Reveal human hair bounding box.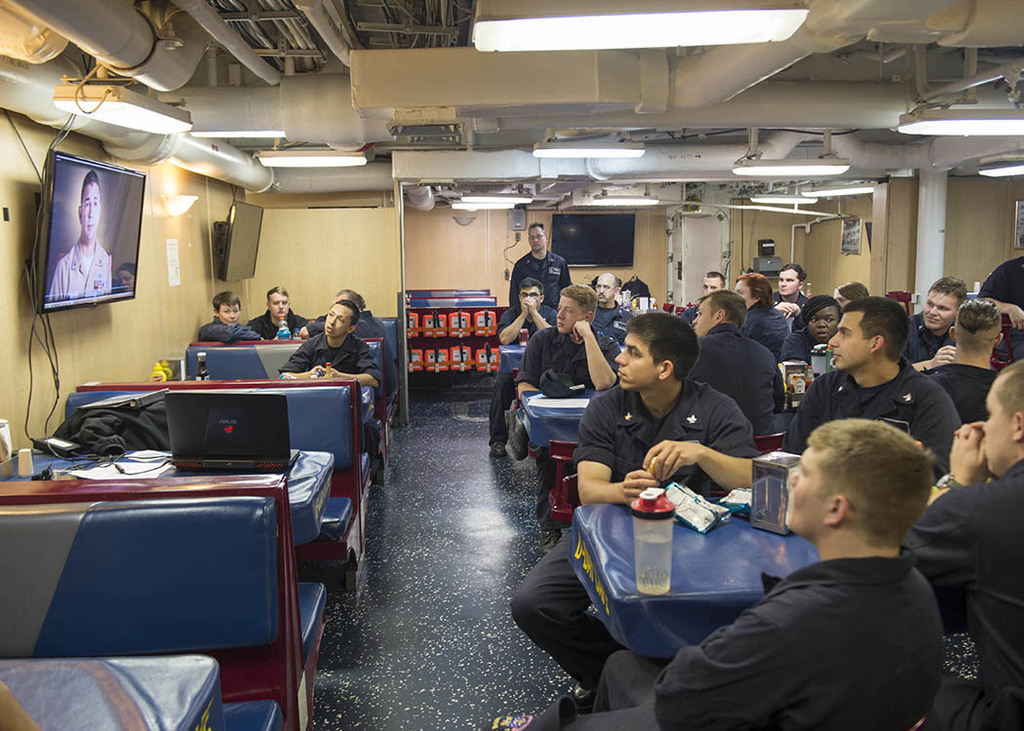
Revealed: (327, 299, 360, 329).
